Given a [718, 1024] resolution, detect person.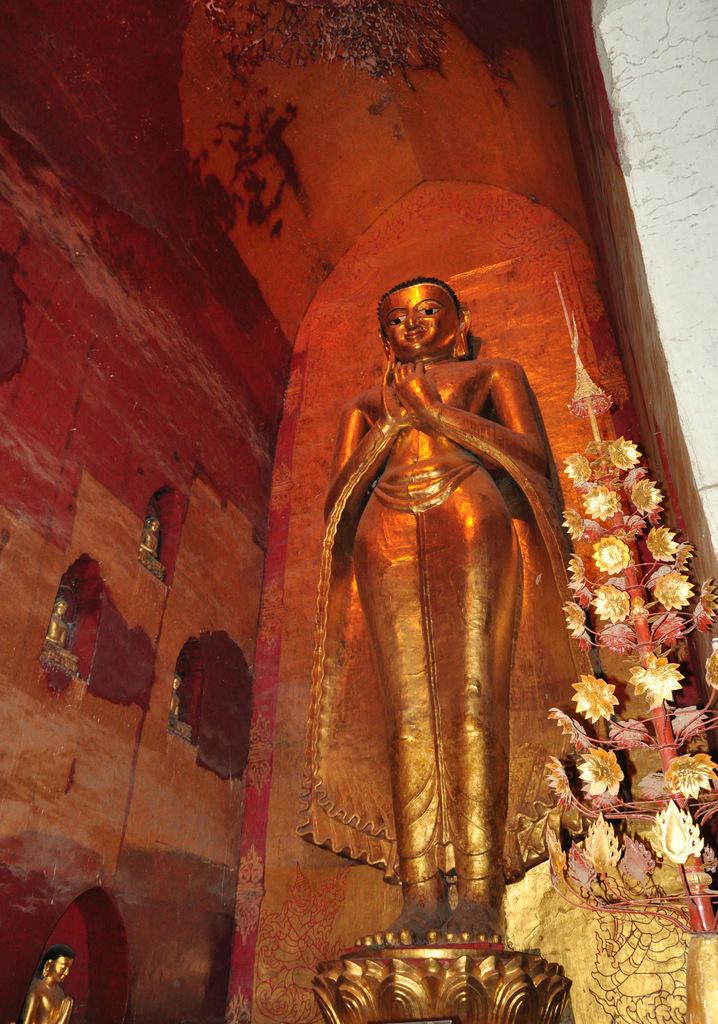
rect(17, 938, 75, 1023).
